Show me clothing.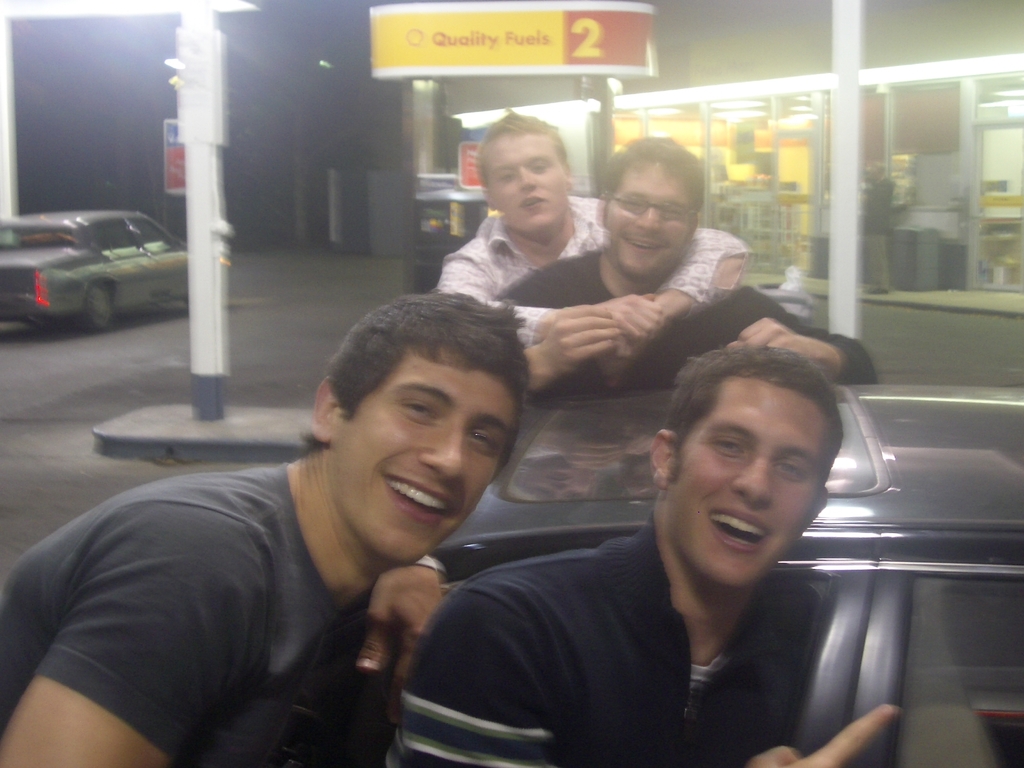
clothing is here: locate(0, 465, 372, 767).
